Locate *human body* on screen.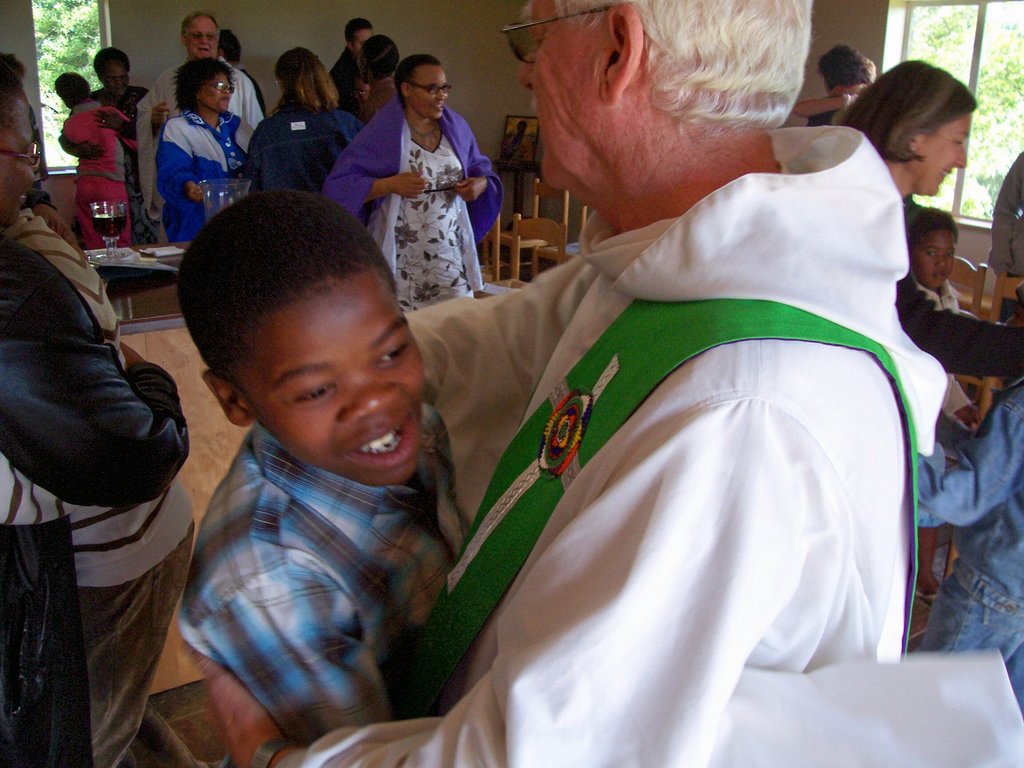
On screen at (249, 49, 360, 196).
